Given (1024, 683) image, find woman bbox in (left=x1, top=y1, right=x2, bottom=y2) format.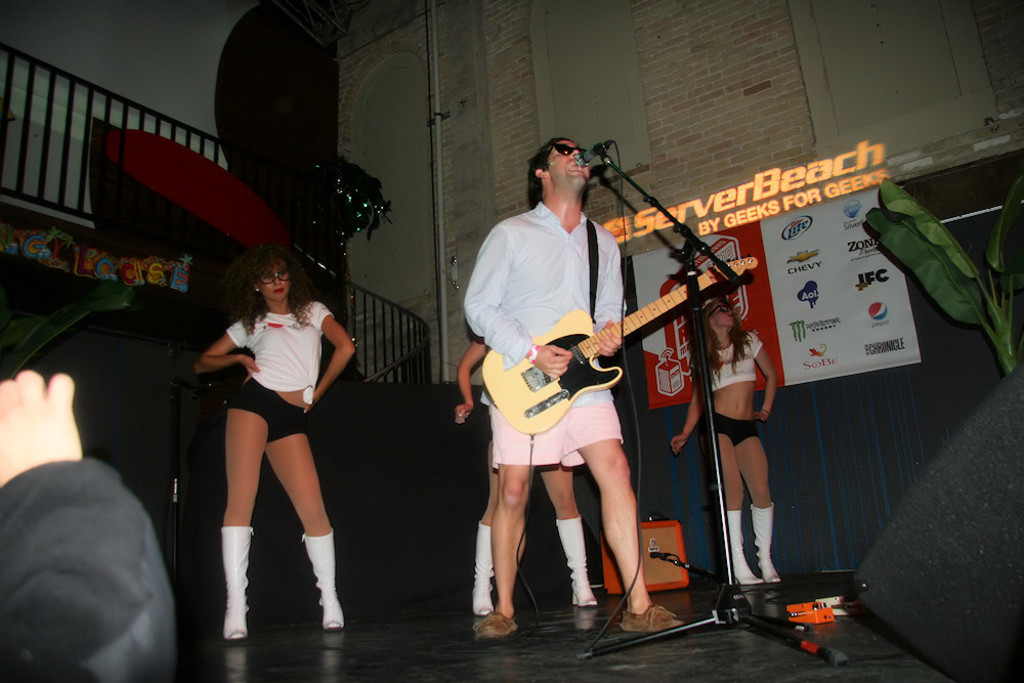
(left=457, top=334, right=599, bottom=613).
